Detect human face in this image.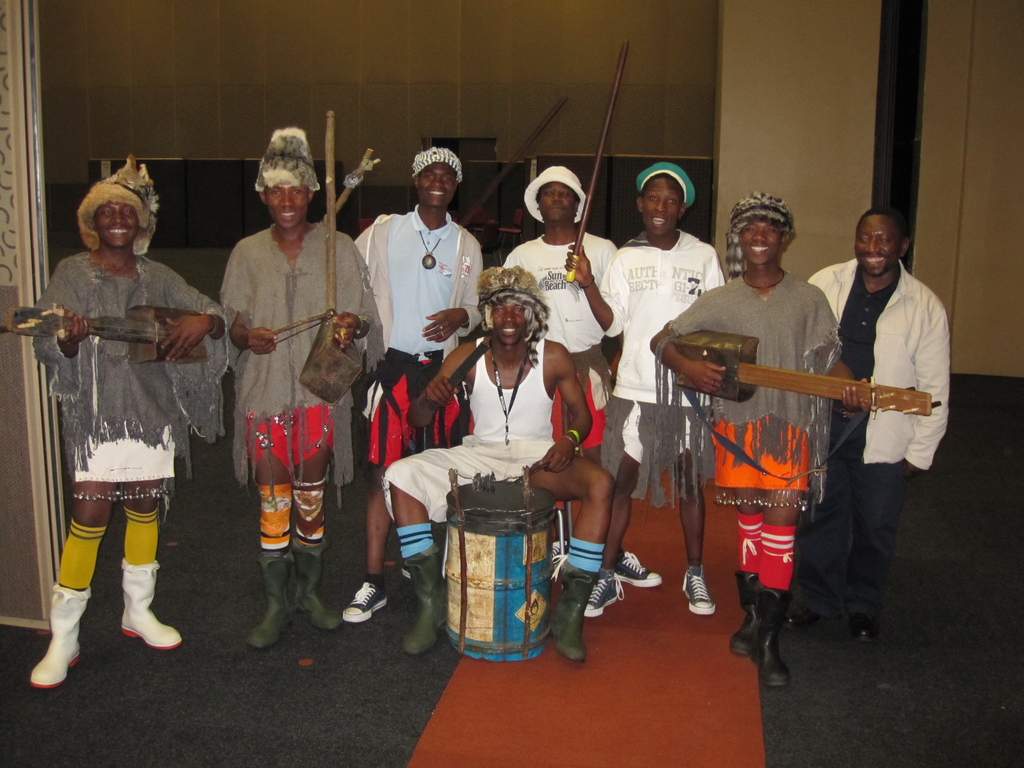
Detection: [left=266, top=187, right=310, bottom=233].
